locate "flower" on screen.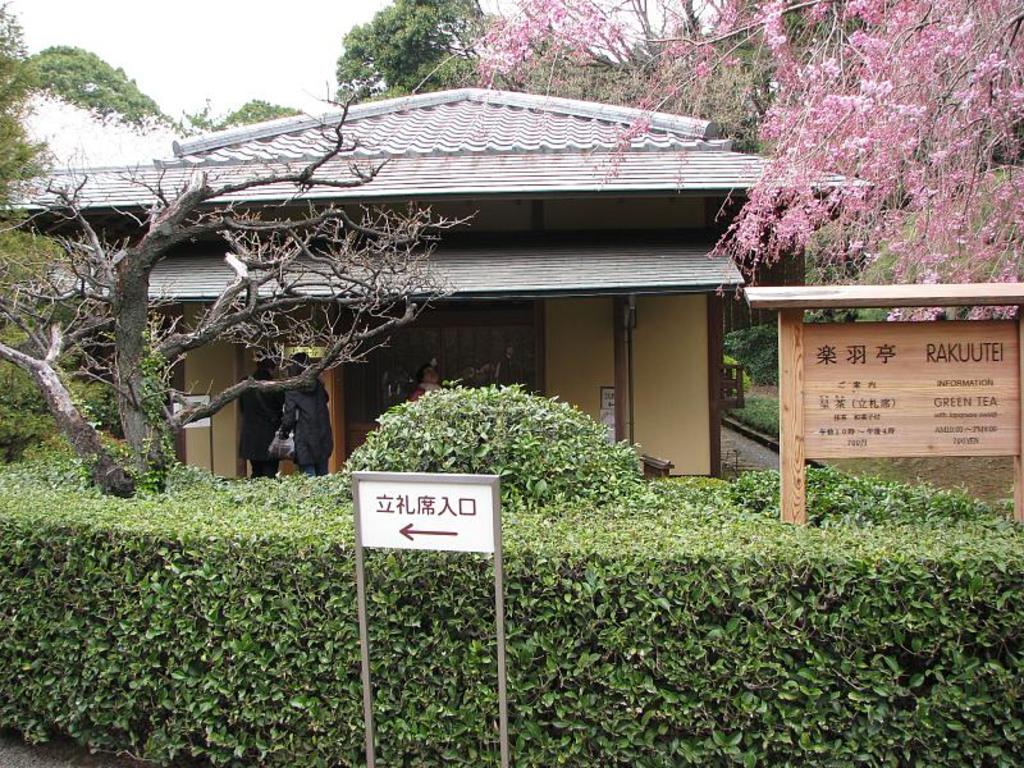
On screen at [left=900, top=259, right=931, bottom=284].
